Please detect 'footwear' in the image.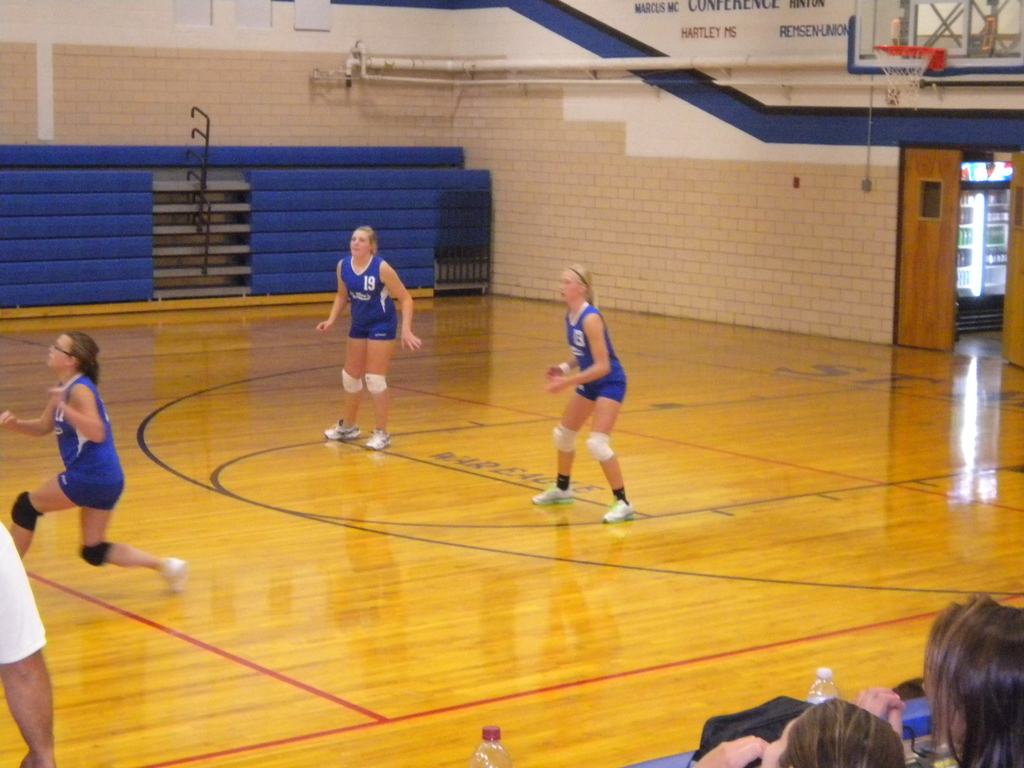
[532,475,570,504].
